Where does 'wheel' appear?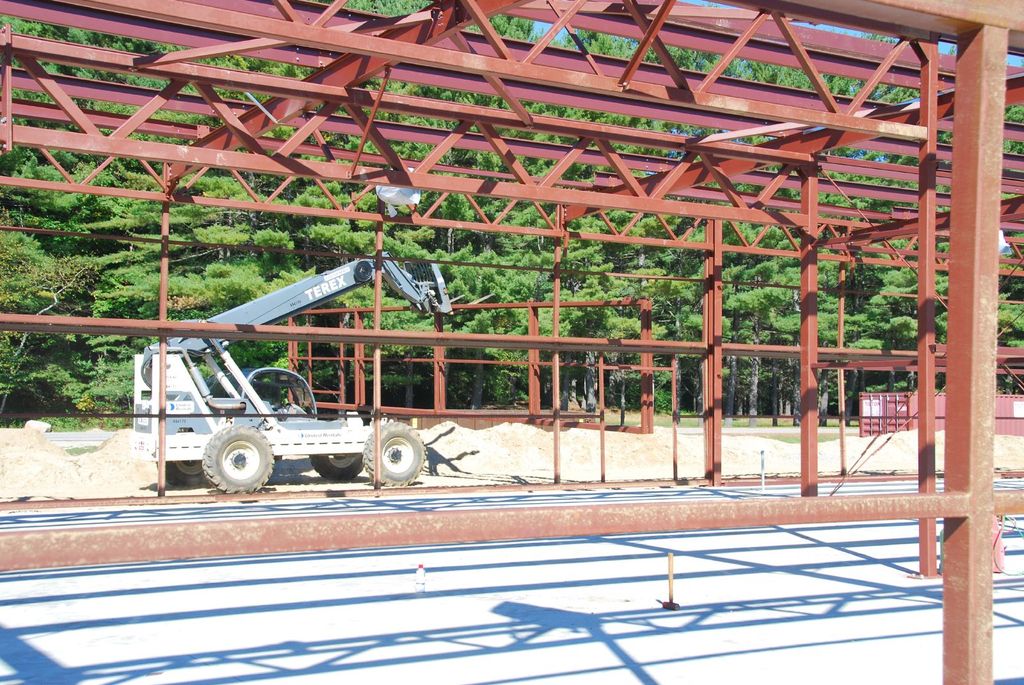
Appears at BBox(308, 450, 359, 483).
